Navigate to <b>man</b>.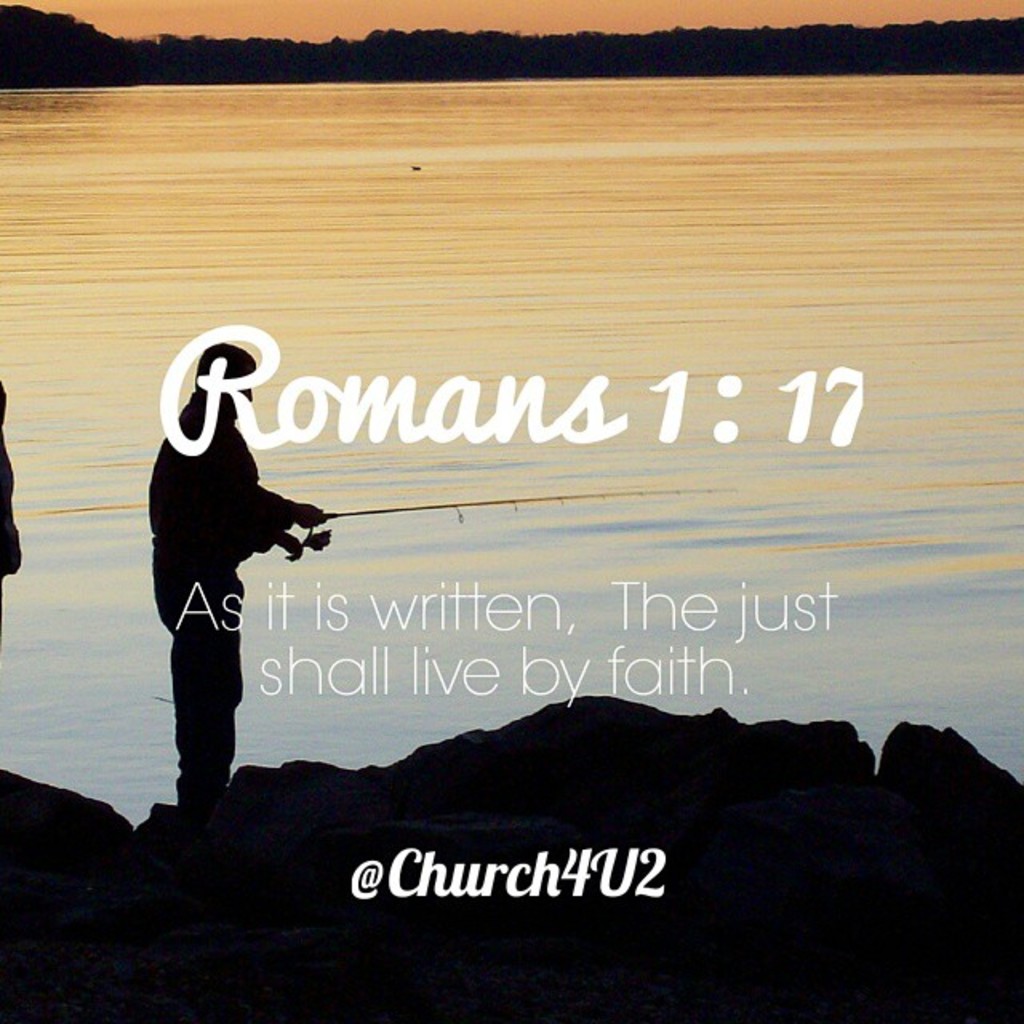
Navigation target: select_region(155, 330, 320, 821).
